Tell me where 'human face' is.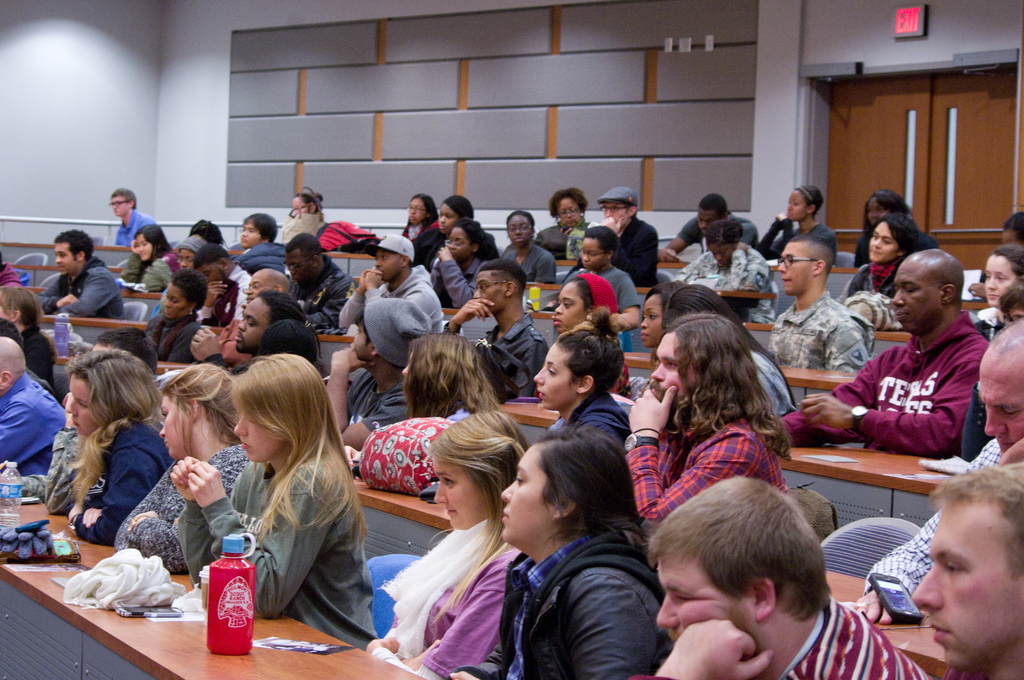
'human face' is at Rect(1000, 224, 1023, 243).
